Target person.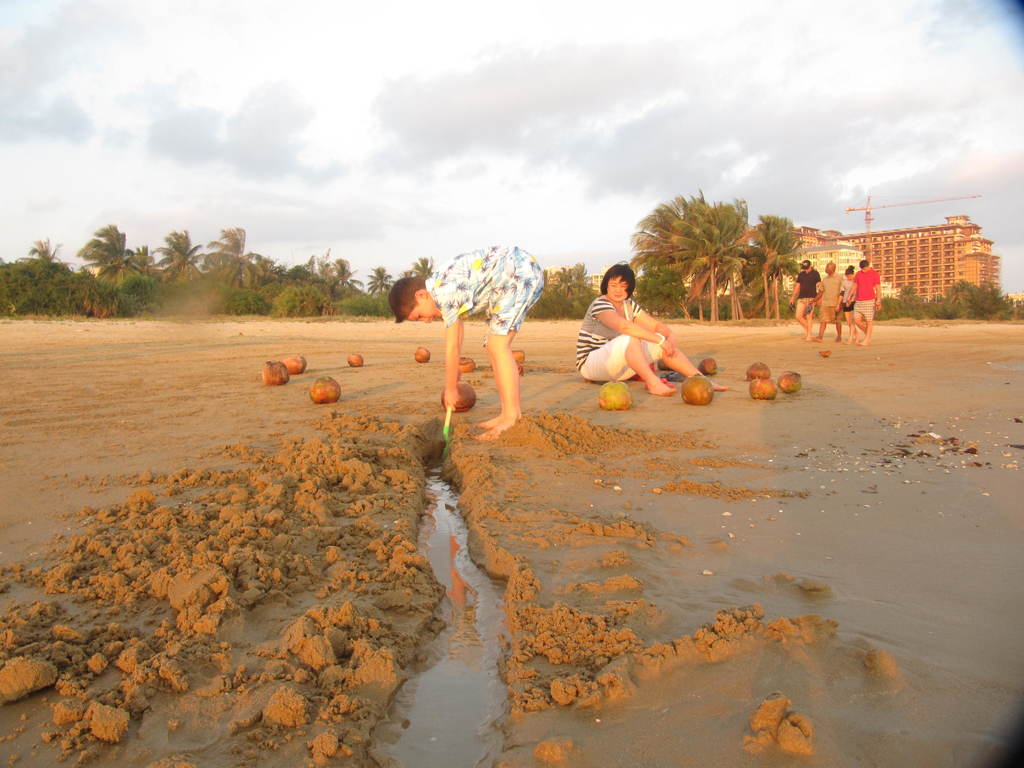
Target region: pyautogui.locateOnScreen(851, 252, 880, 352).
